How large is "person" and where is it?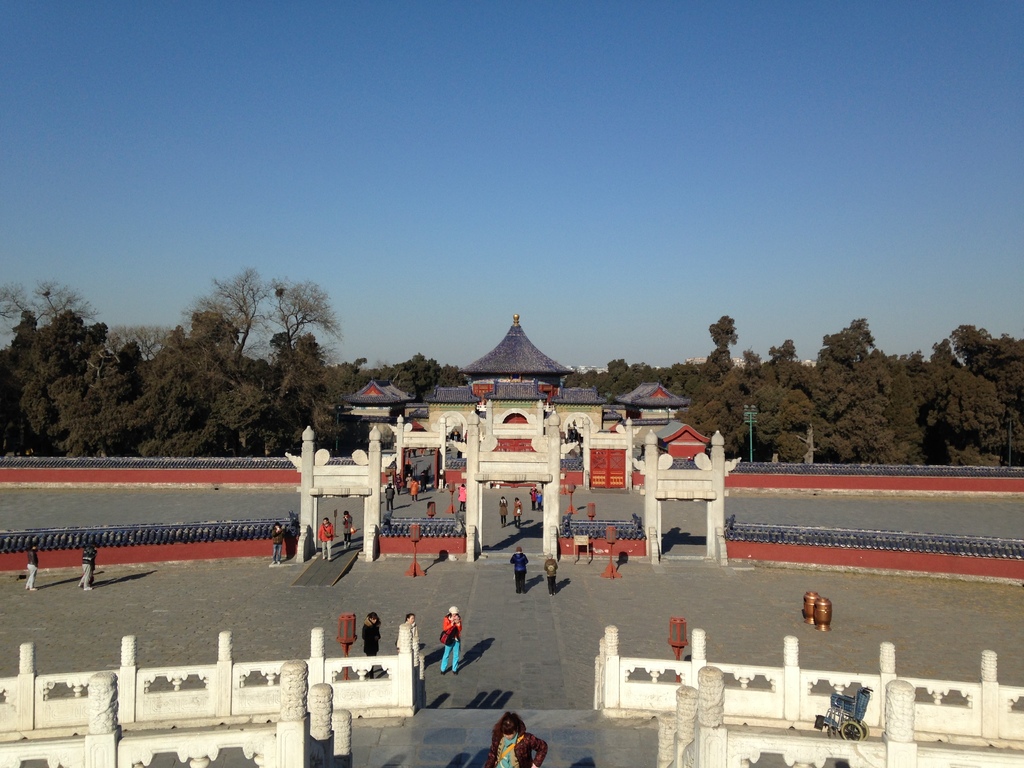
Bounding box: box=[343, 510, 353, 550].
